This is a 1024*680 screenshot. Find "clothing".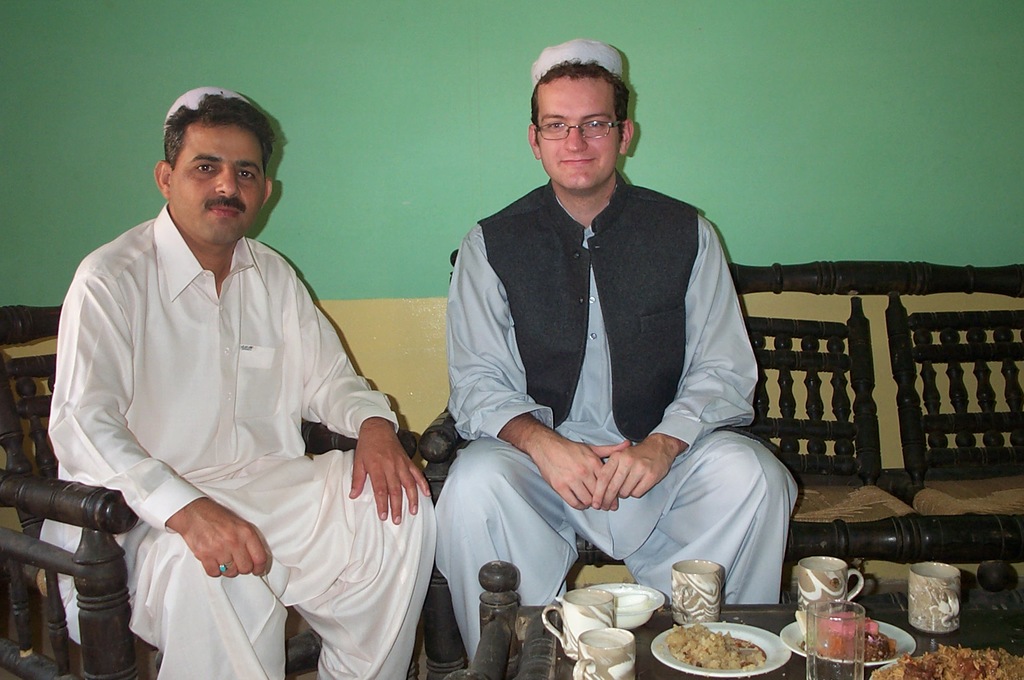
Bounding box: (35,202,432,679).
